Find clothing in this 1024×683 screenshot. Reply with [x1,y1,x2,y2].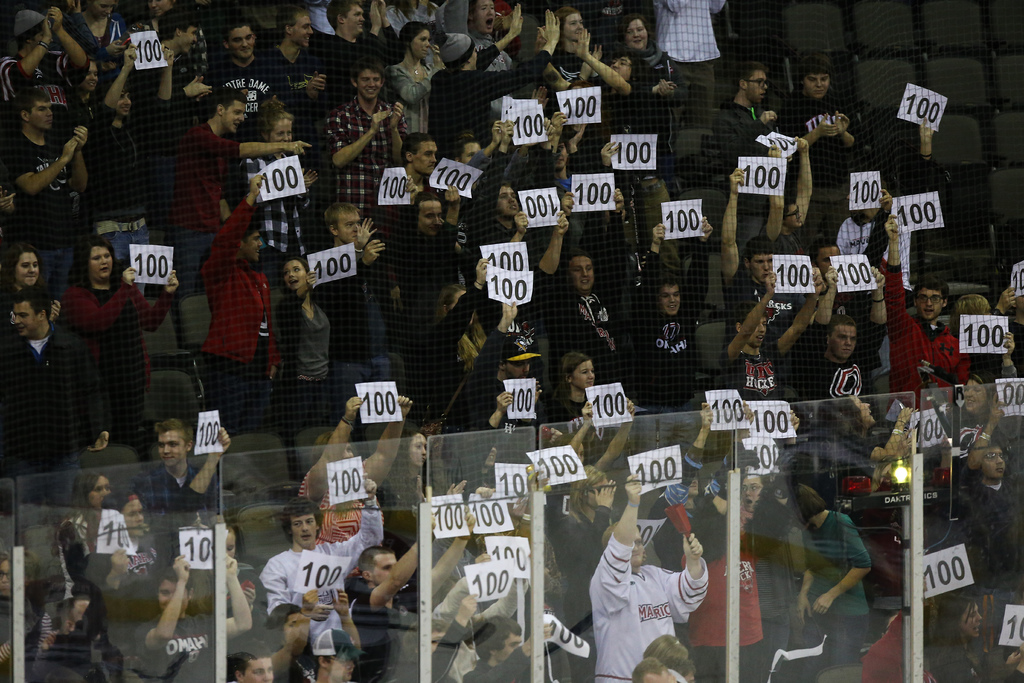
[426,286,493,422].
